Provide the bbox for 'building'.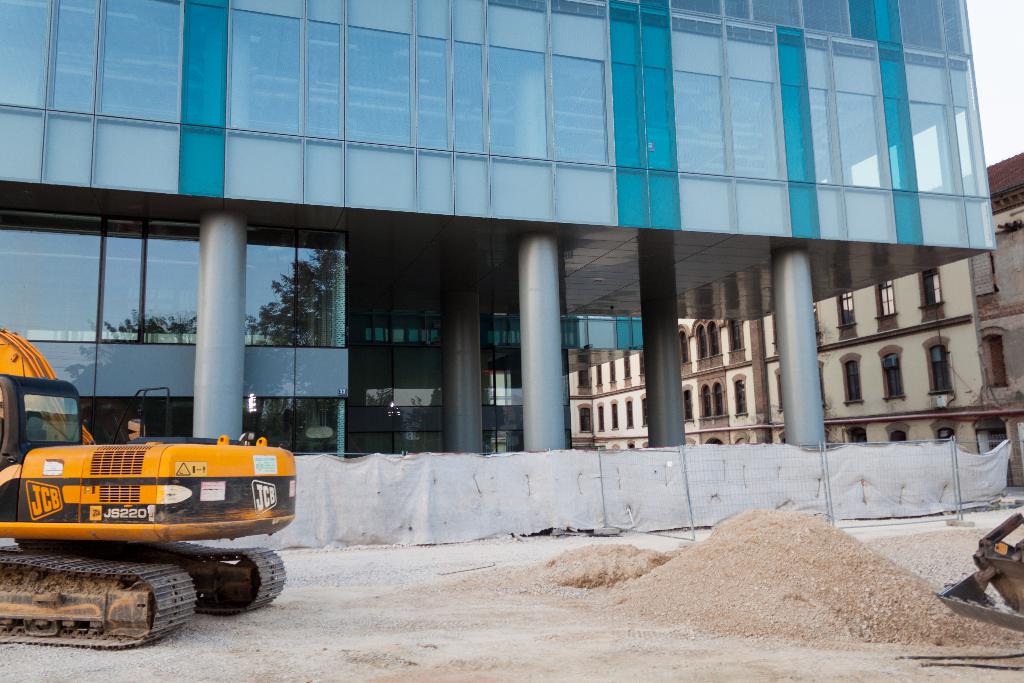
x1=0, y1=0, x2=996, y2=454.
